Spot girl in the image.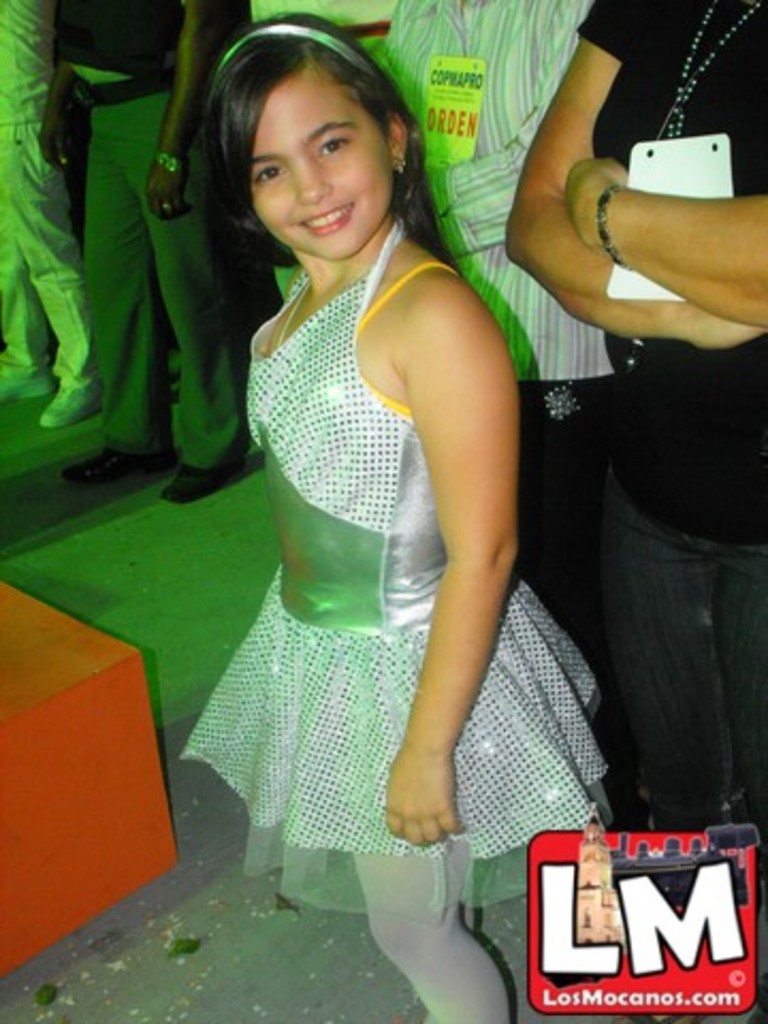
girl found at locate(181, 9, 614, 1022).
